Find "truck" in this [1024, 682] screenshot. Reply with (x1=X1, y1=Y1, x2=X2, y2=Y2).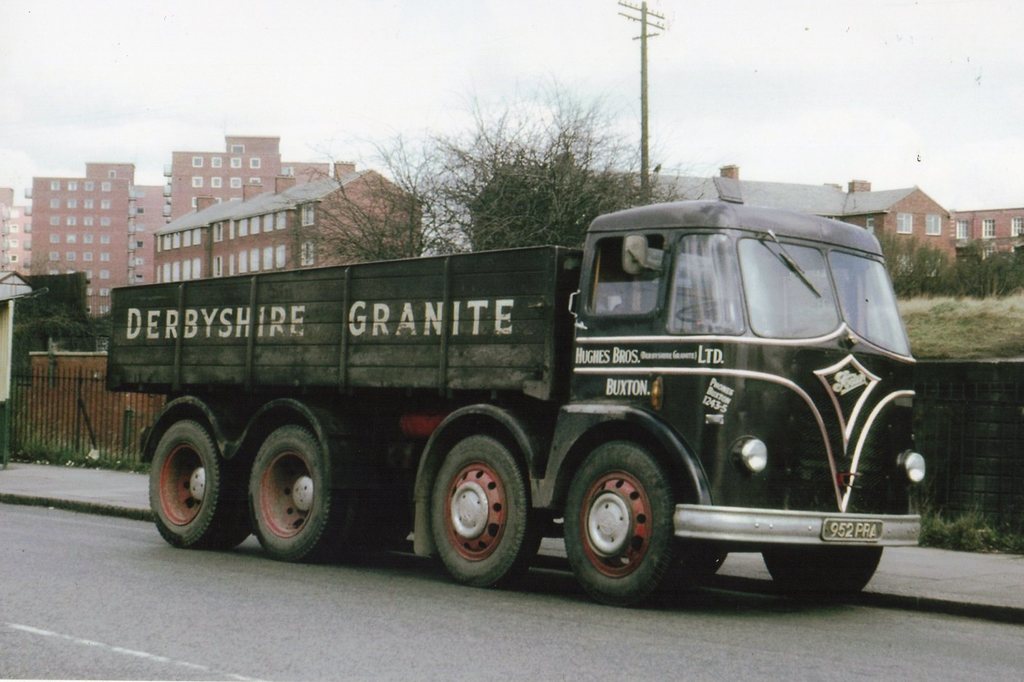
(x1=91, y1=187, x2=926, y2=593).
